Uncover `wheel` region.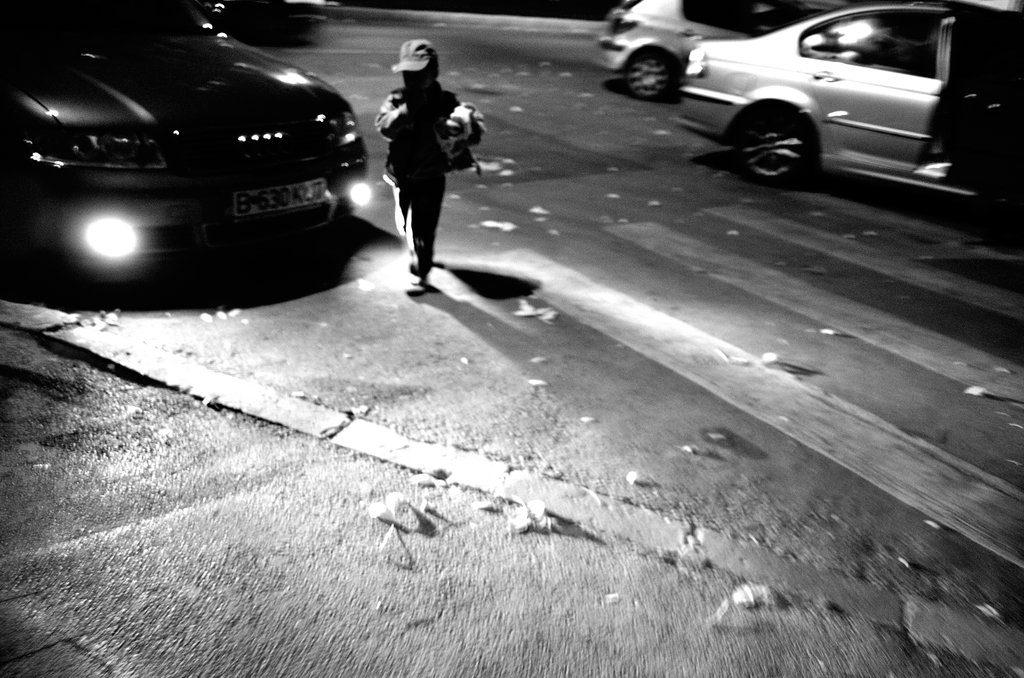
Uncovered: box=[724, 90, 835, 174].
